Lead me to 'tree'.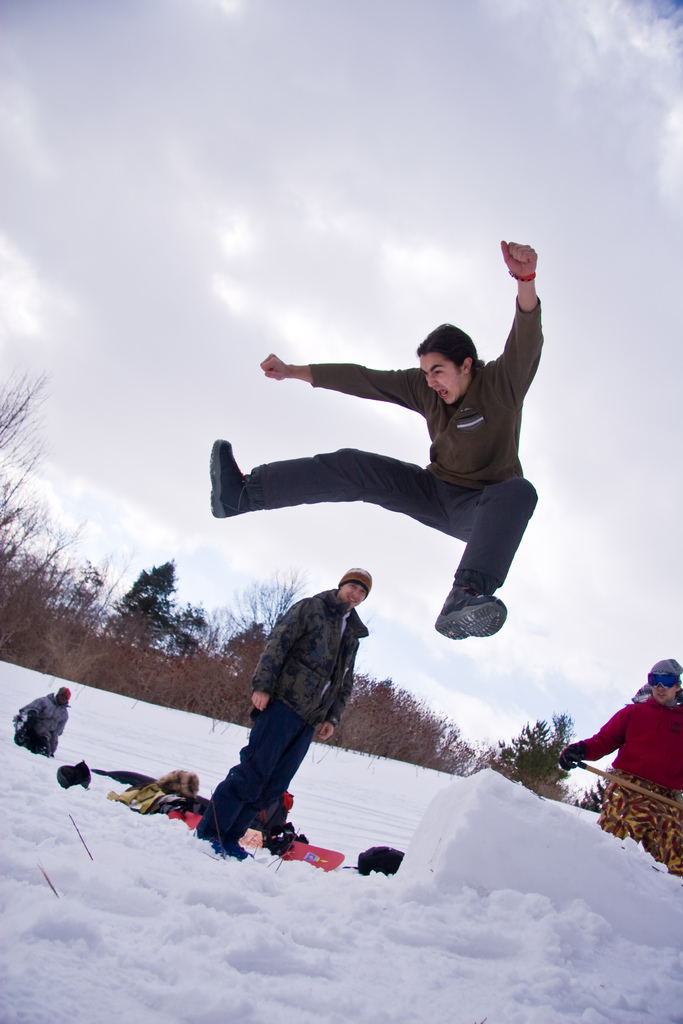
Lead to pyautogui.locateOnScreen(160, 601, 215, 659).
